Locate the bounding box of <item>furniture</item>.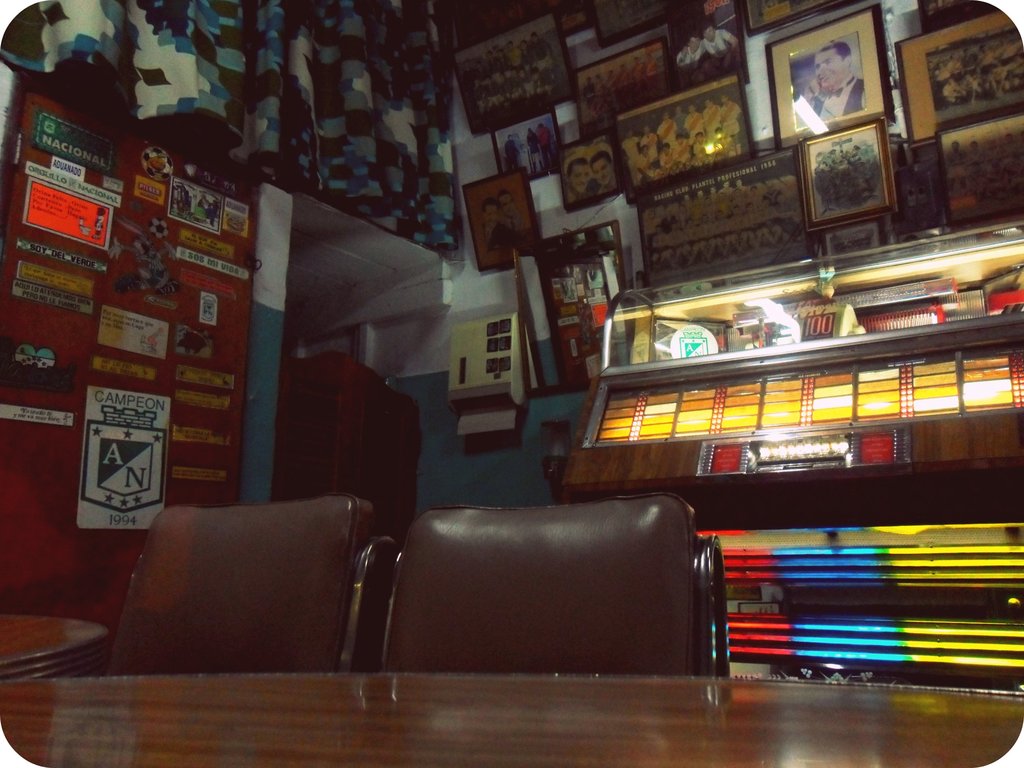
Bounding box: {"left": 104, "top": 504, "right": 391, "bottom": 672}.
